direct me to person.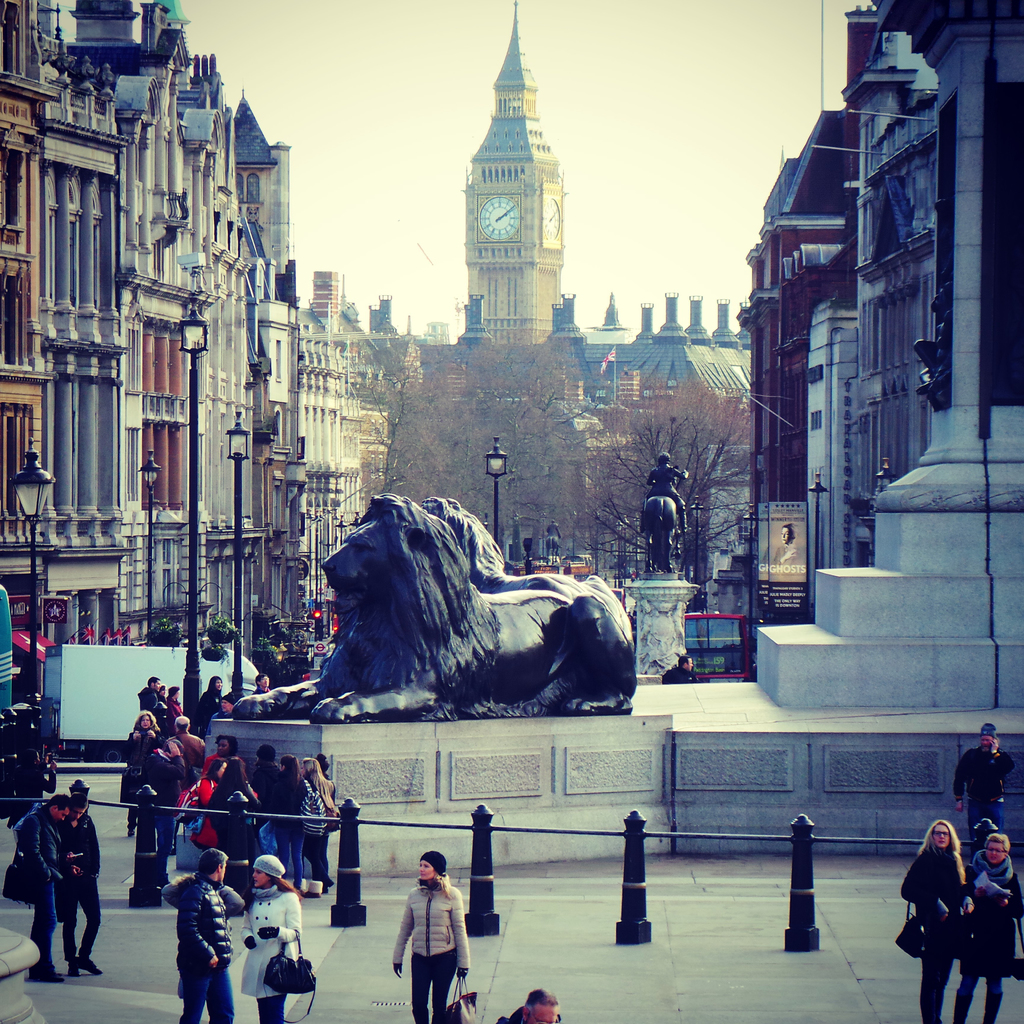
Direction: left=638, top=452, right=692, bottom=533.
